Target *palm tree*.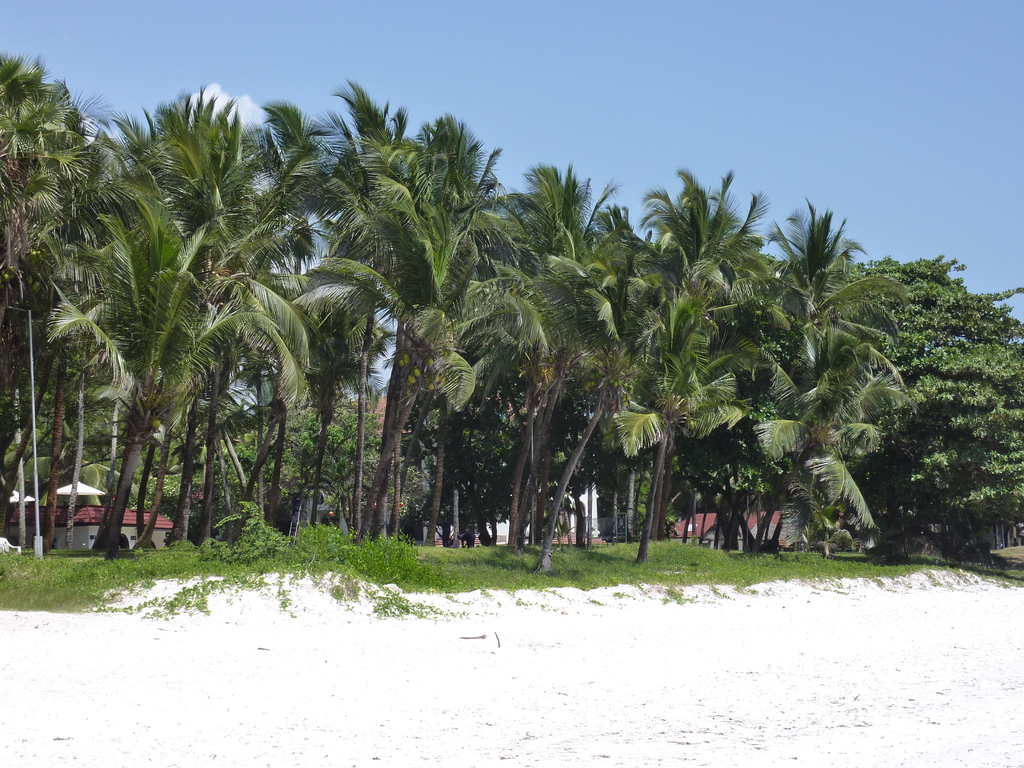
Target region: {"left": 604, "top": 216, "right": 698, "bottom": 536}.
